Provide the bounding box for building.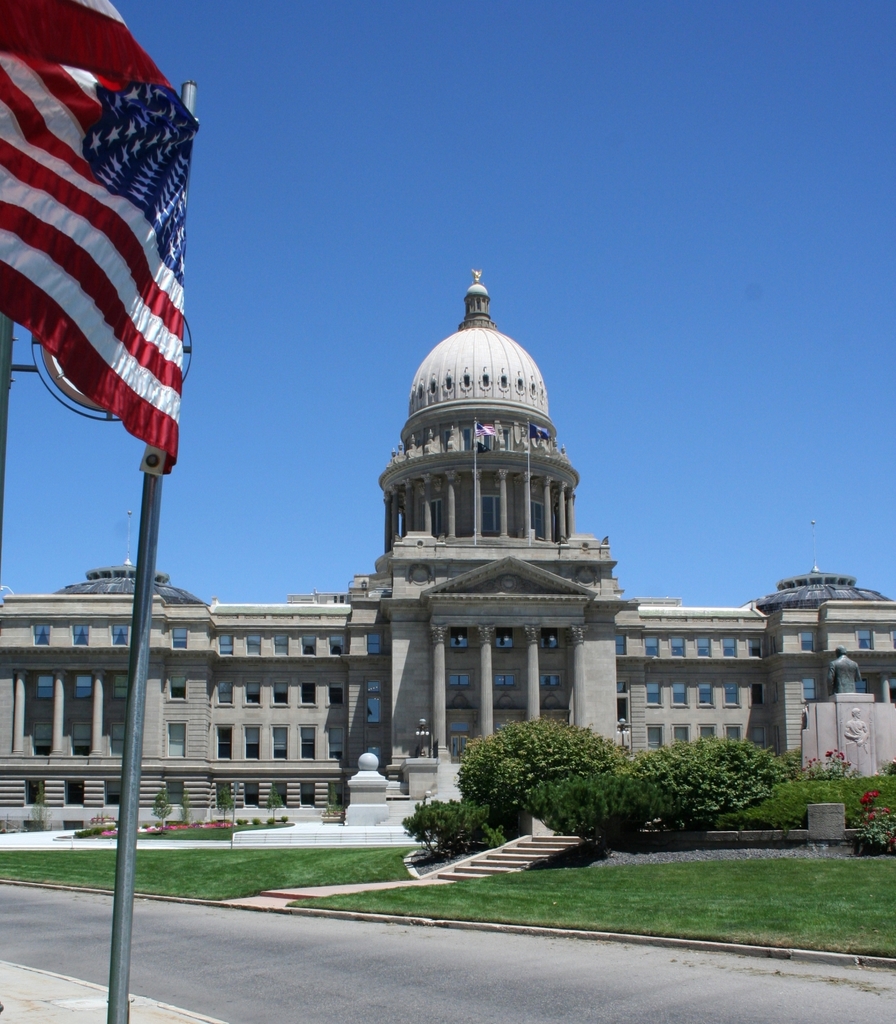
[x1=0, y1=266, x2=895, y2=881].
